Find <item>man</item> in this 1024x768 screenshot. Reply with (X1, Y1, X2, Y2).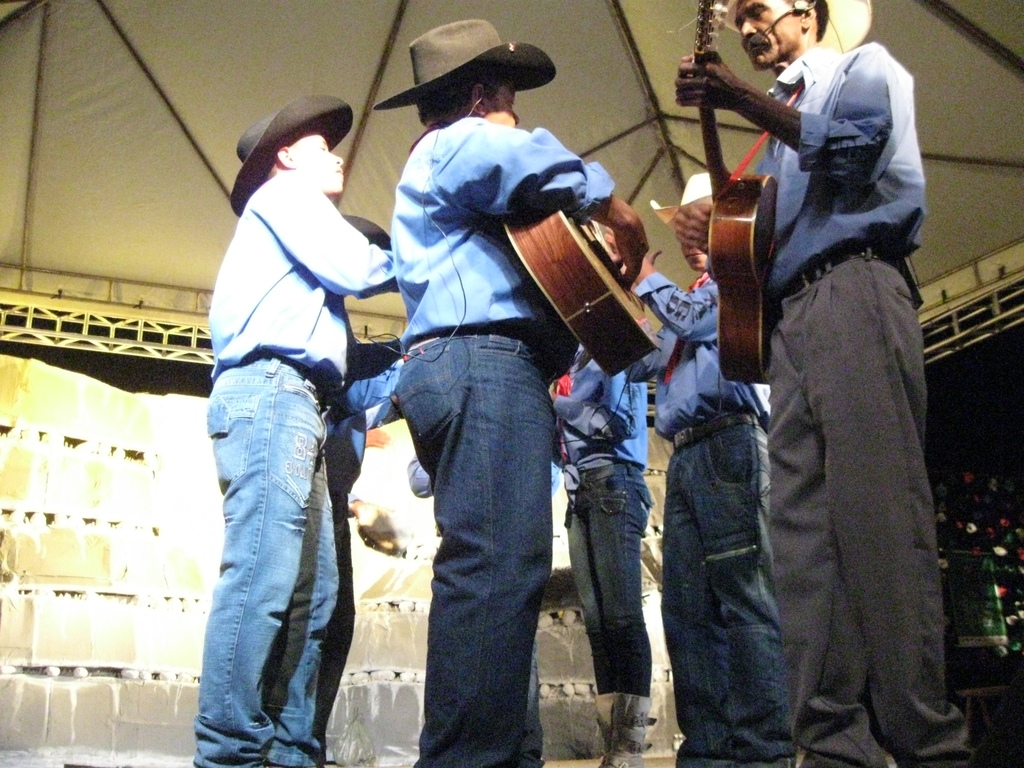
(392, 38, 636, 767).
